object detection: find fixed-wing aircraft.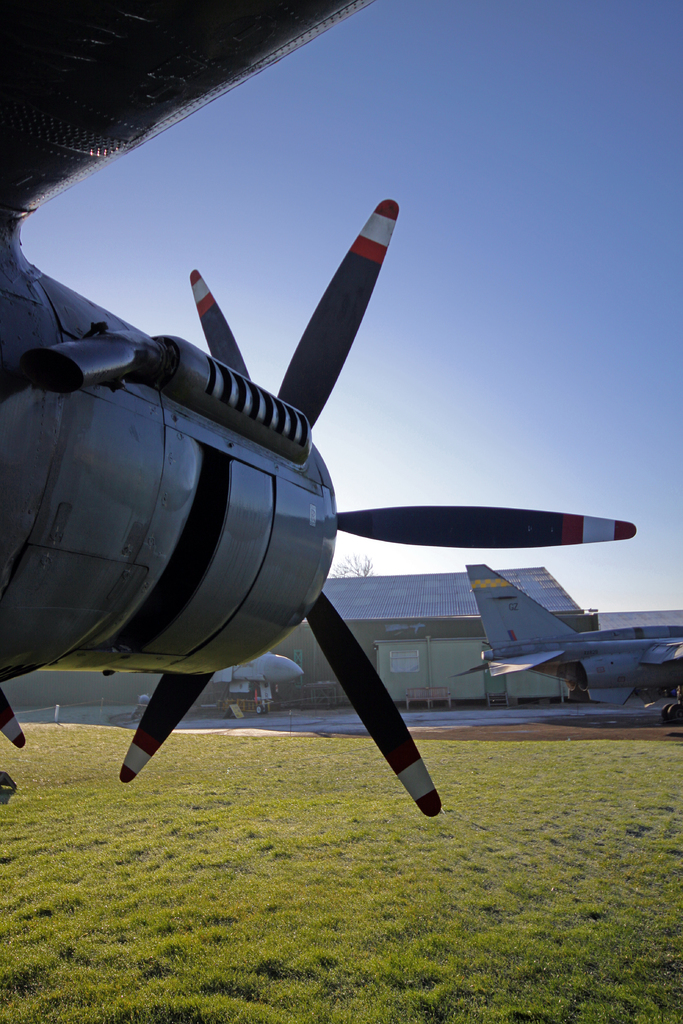
BBox(459, 564, 682, 698).
